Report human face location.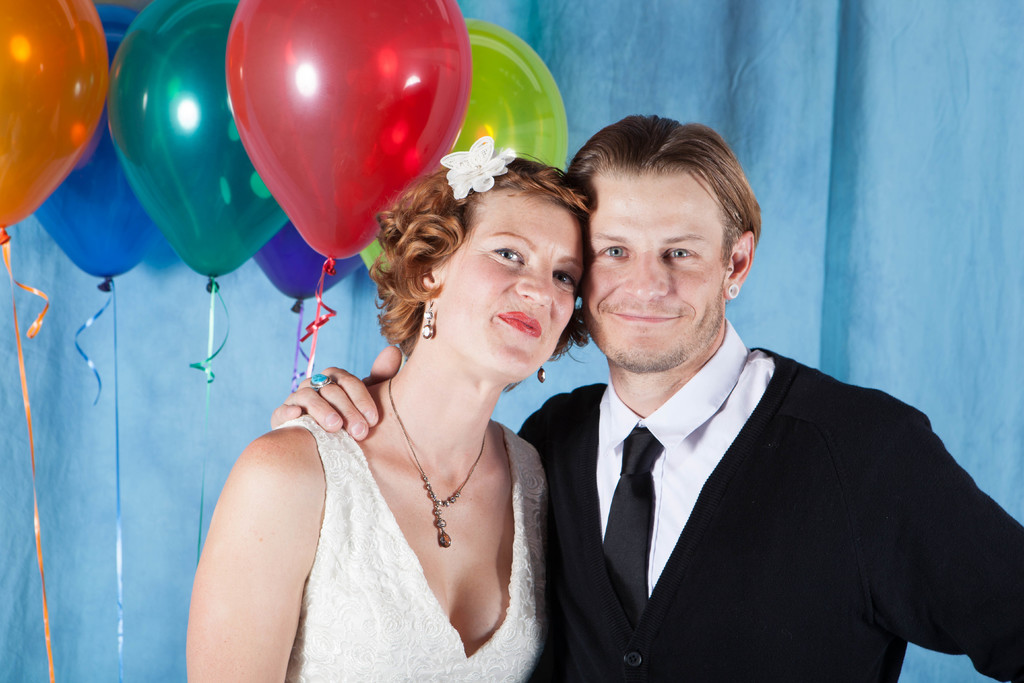
Report: 579,168,721,369.
